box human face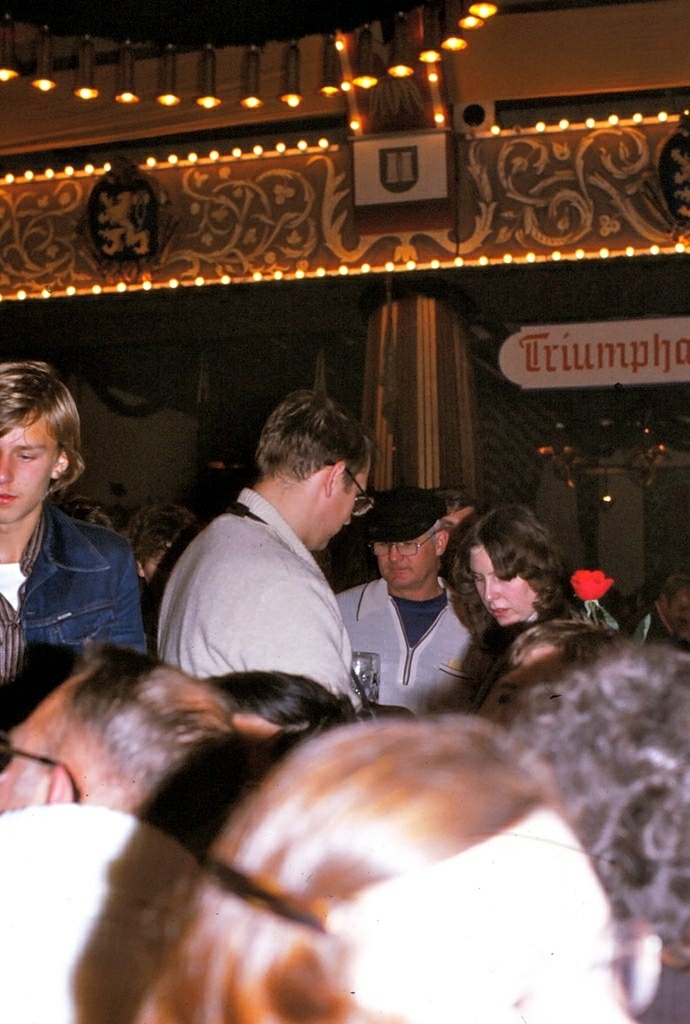
325/461/371/546
